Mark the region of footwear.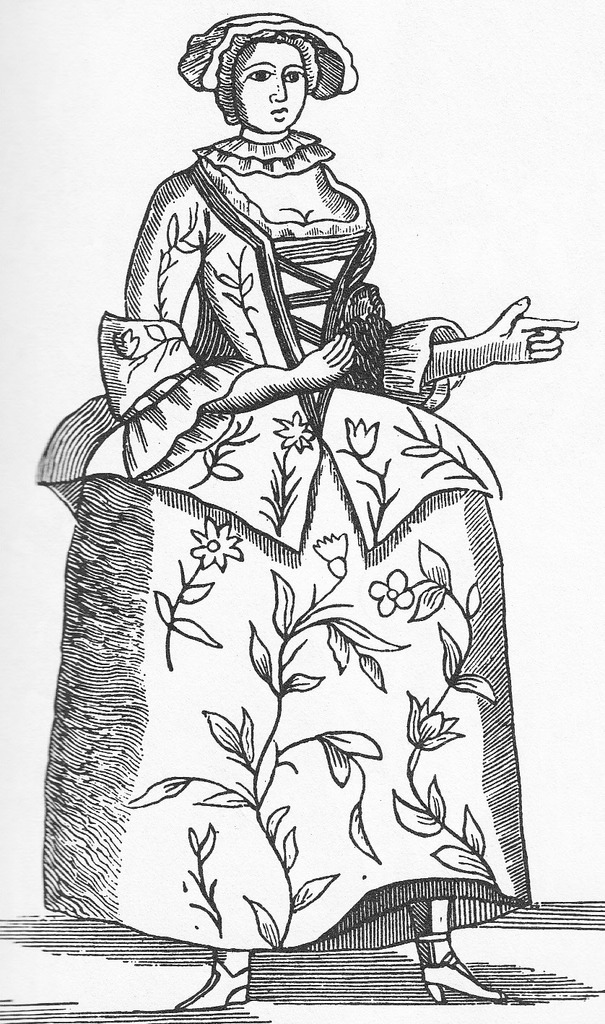
Region: (left=417, top=945, right=524, bottom=1003).
